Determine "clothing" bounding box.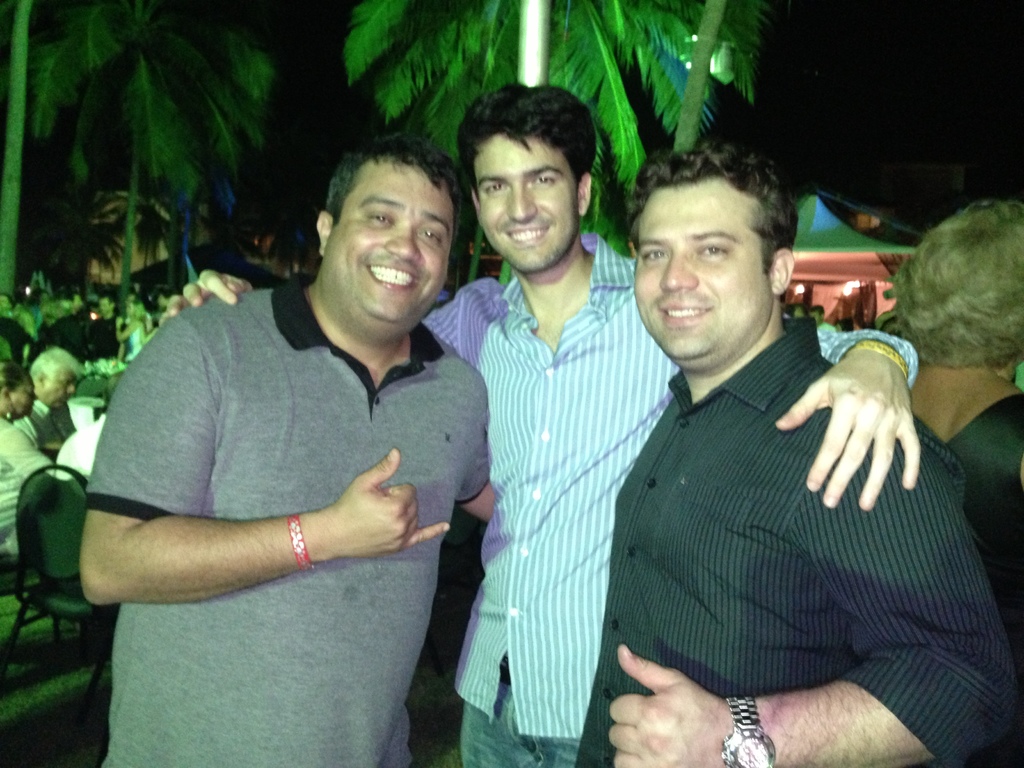
Determined: 81, 270, 492, 761.
